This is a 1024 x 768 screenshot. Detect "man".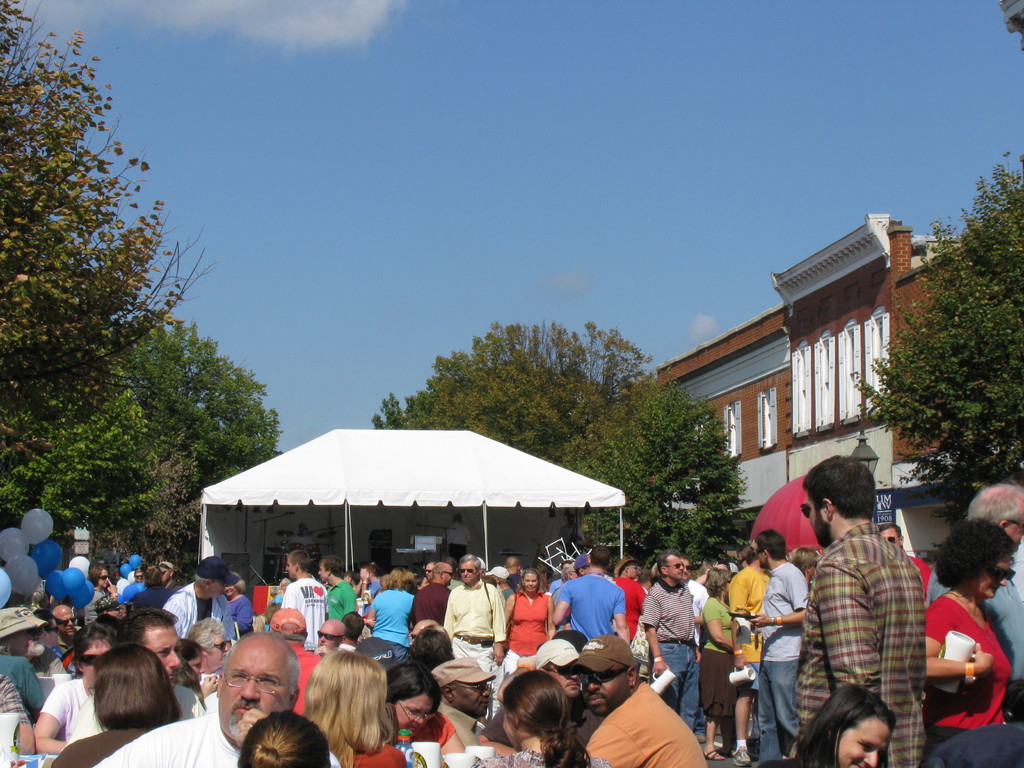
bbox(611, 558, 646, 635).
